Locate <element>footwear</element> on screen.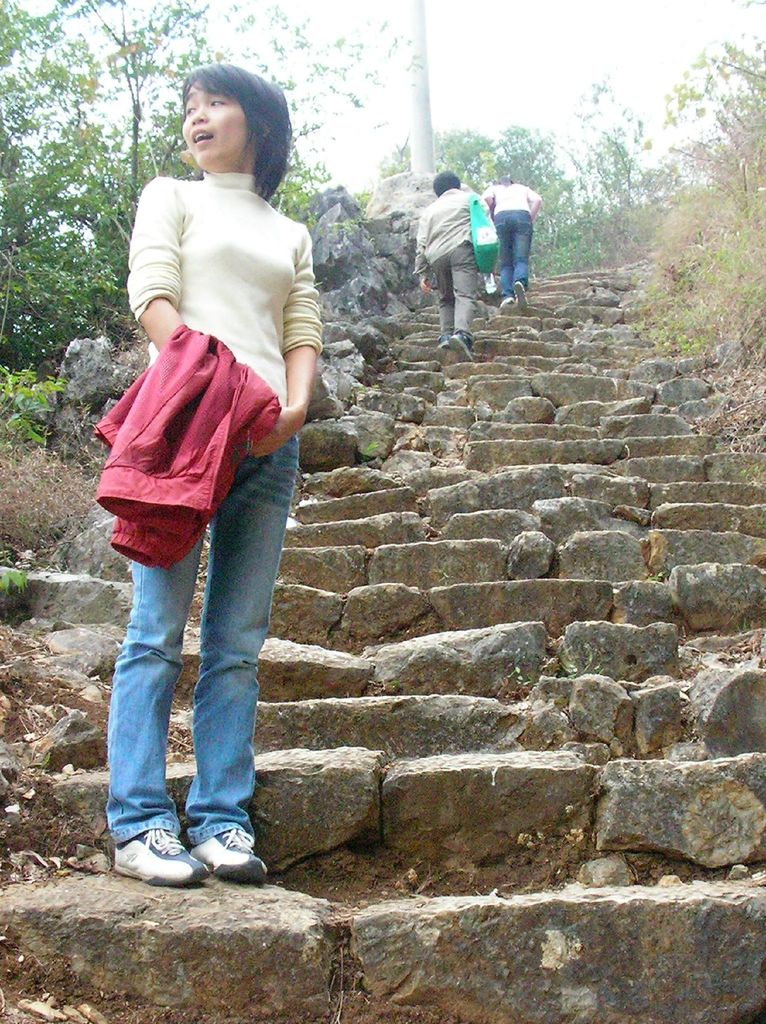
On screen at crop(436, 332, 450, 351).
